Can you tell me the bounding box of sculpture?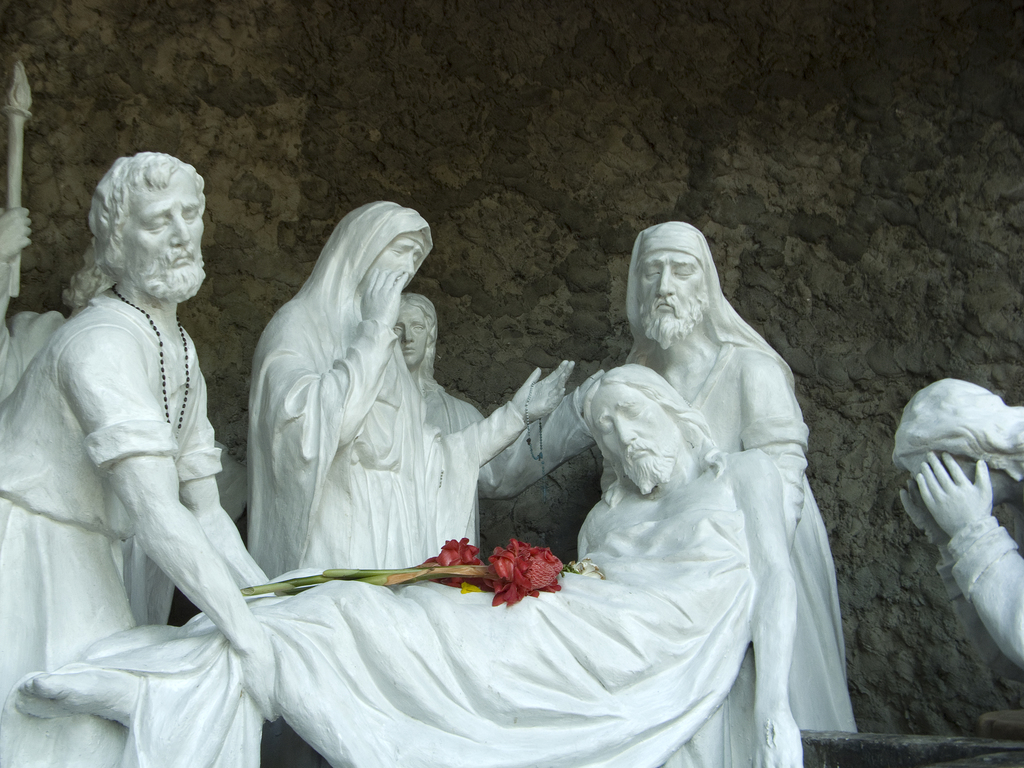
[894,380,1023,669].
